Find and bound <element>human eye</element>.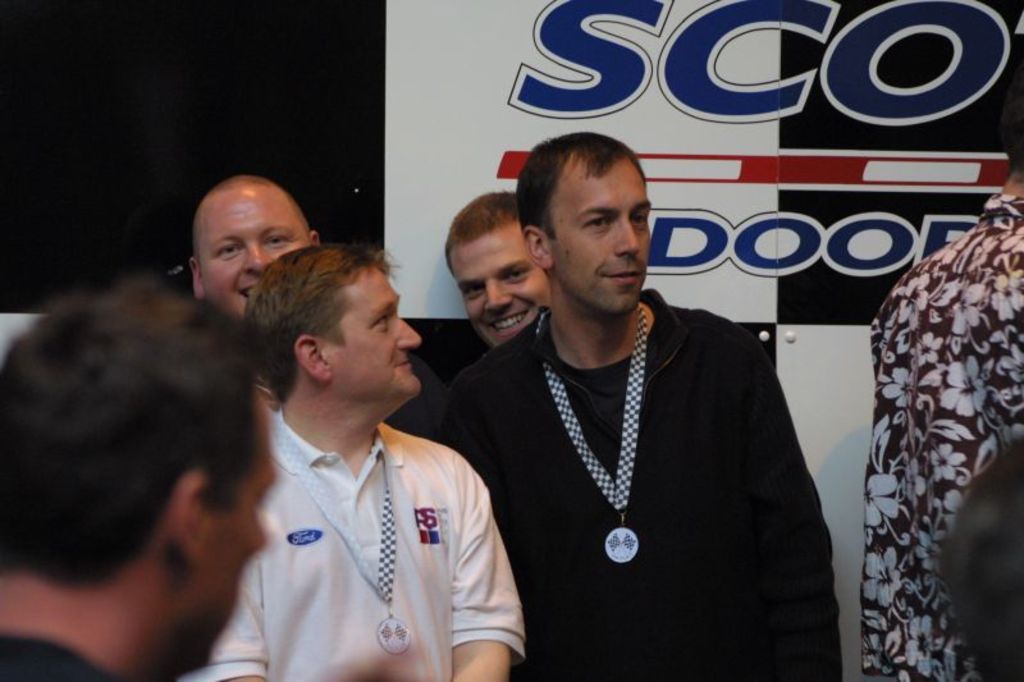
Bound: region(498, 265, 529, 282).
